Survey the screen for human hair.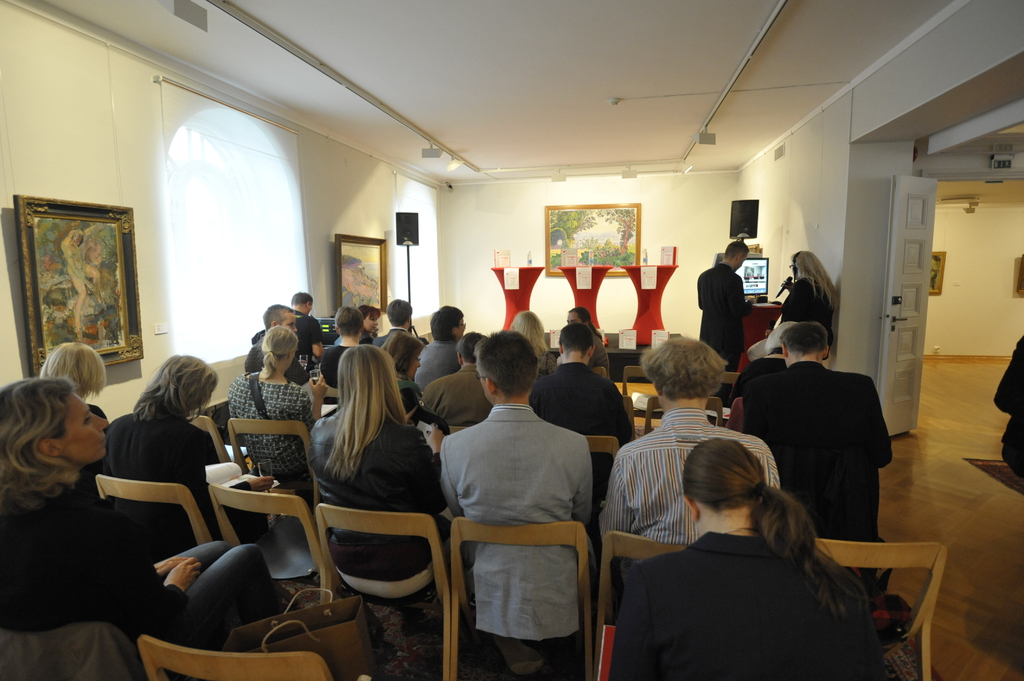
Survey found: (x1=474, y1=330, x2=538, y2=399).
